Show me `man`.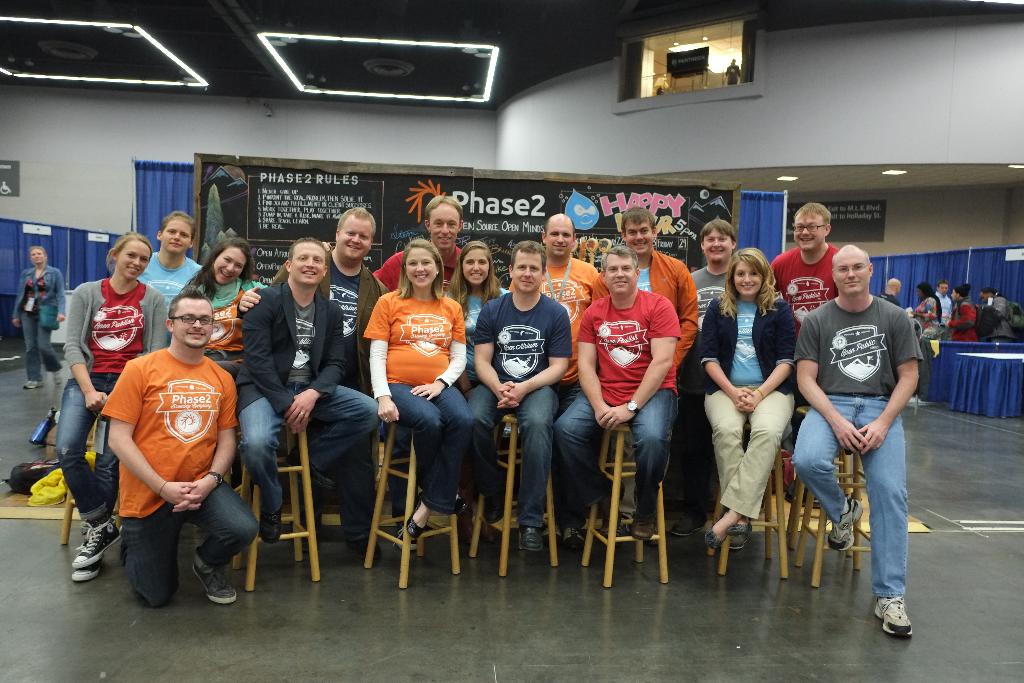
`man` is here: 372 199 463 291.
